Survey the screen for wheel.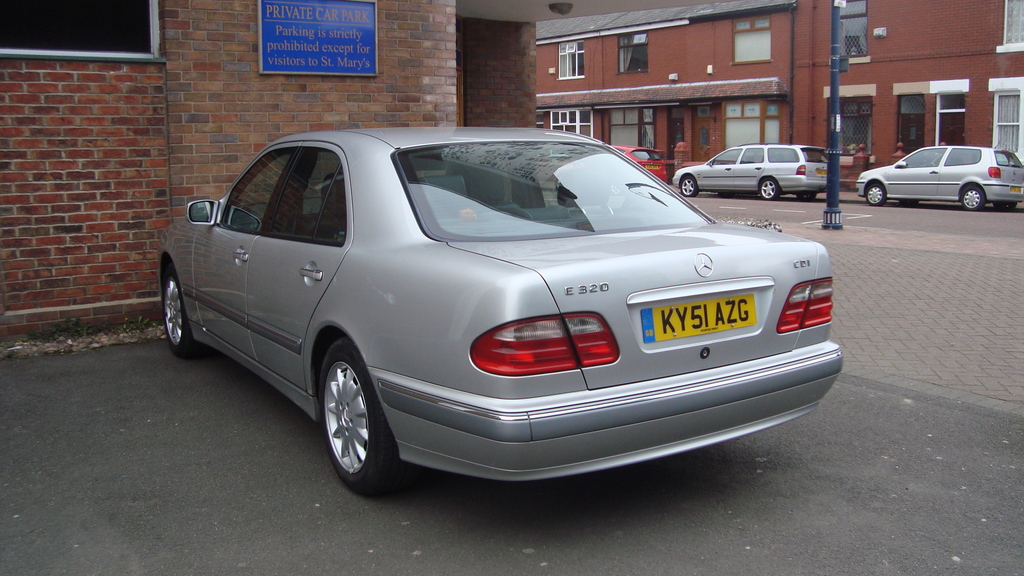
Survey found: 865,182,880,206.
